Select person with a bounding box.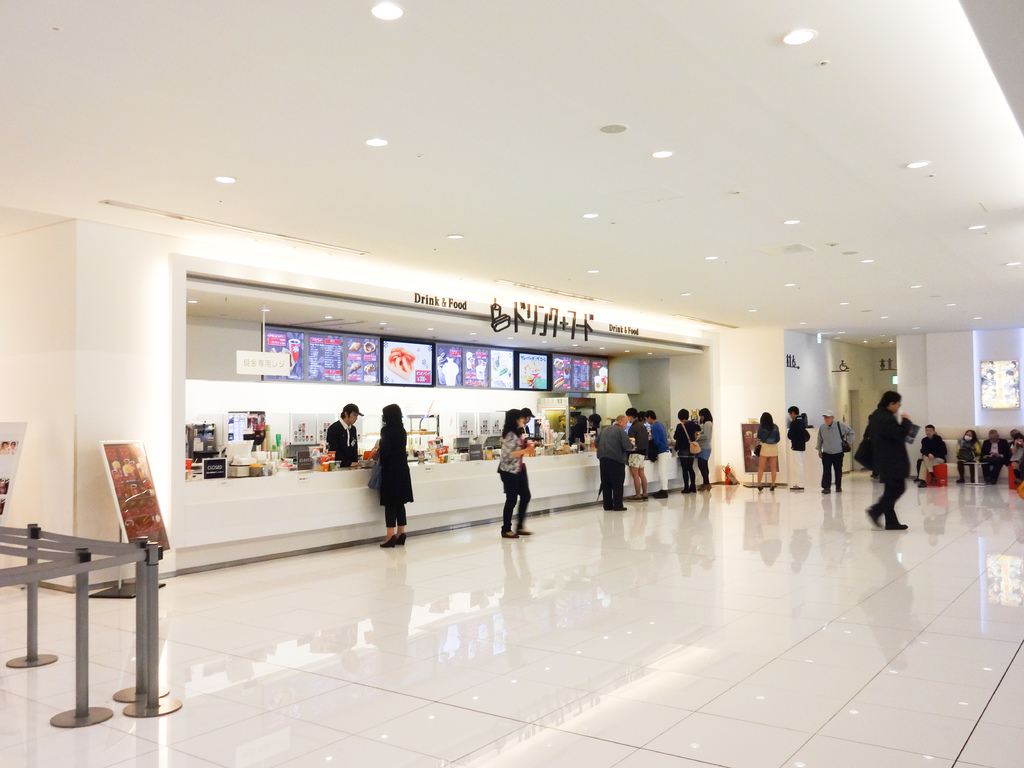
(751, 408, 783, 491).
